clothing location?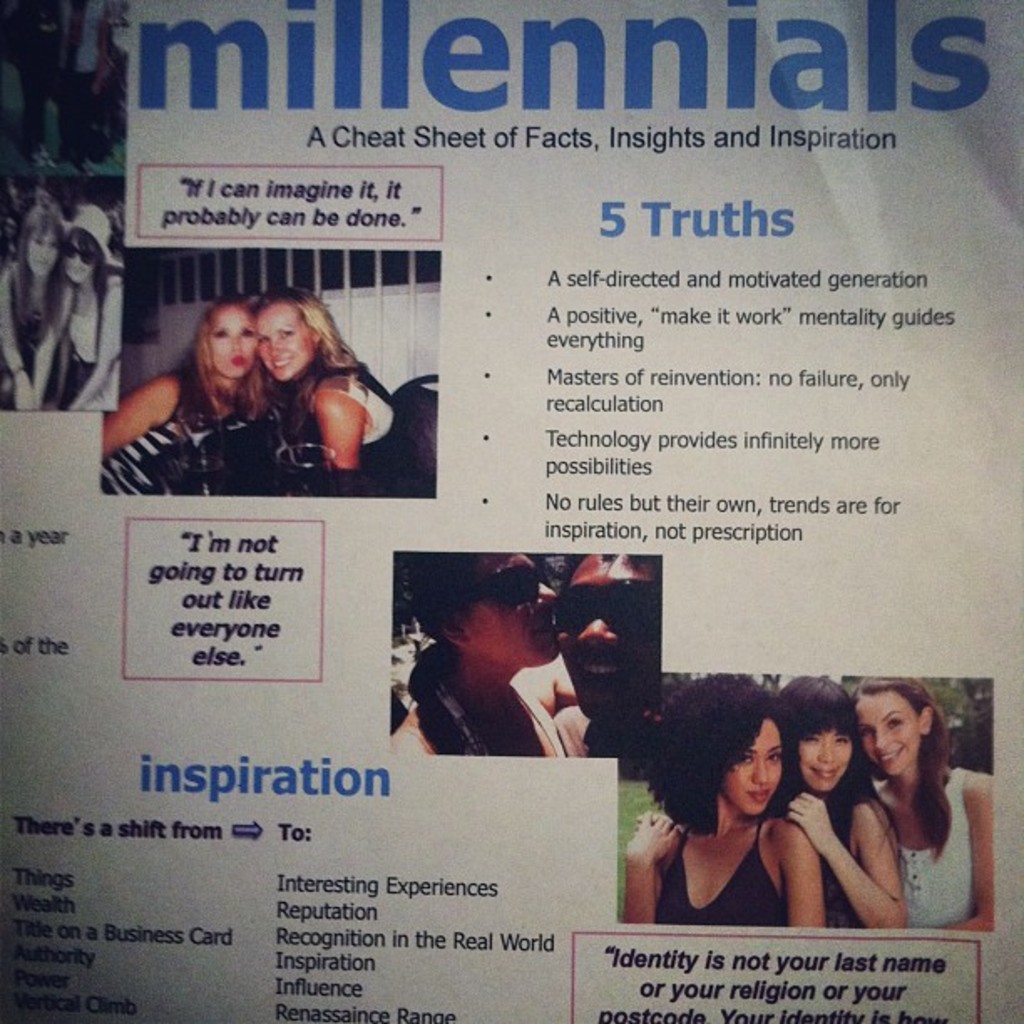
bbox=(653, 818, 786, 925)
